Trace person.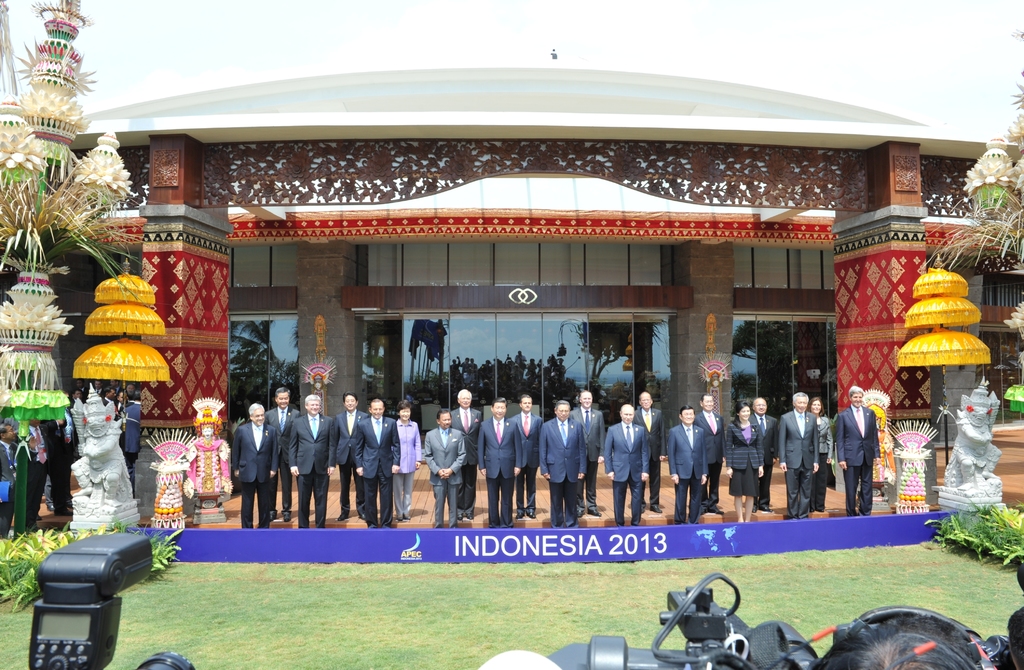
Traced to <bbox>677, 396, 724, 523</bbox>.
